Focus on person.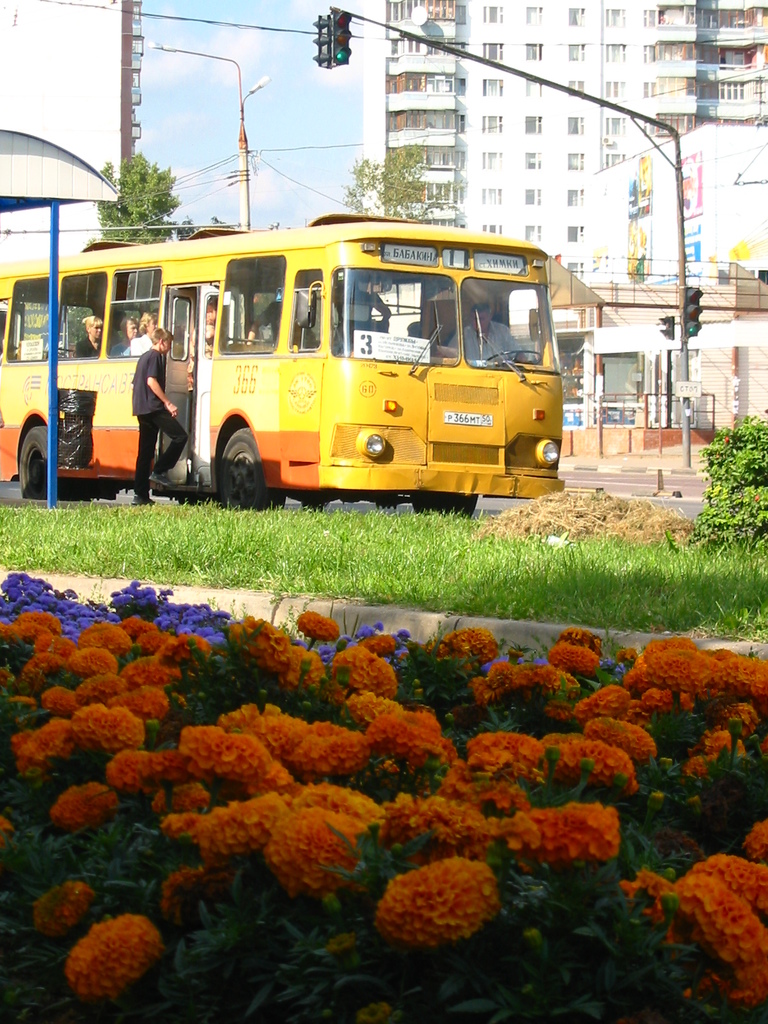
Focused at detection(77, 317, 103, 360).
